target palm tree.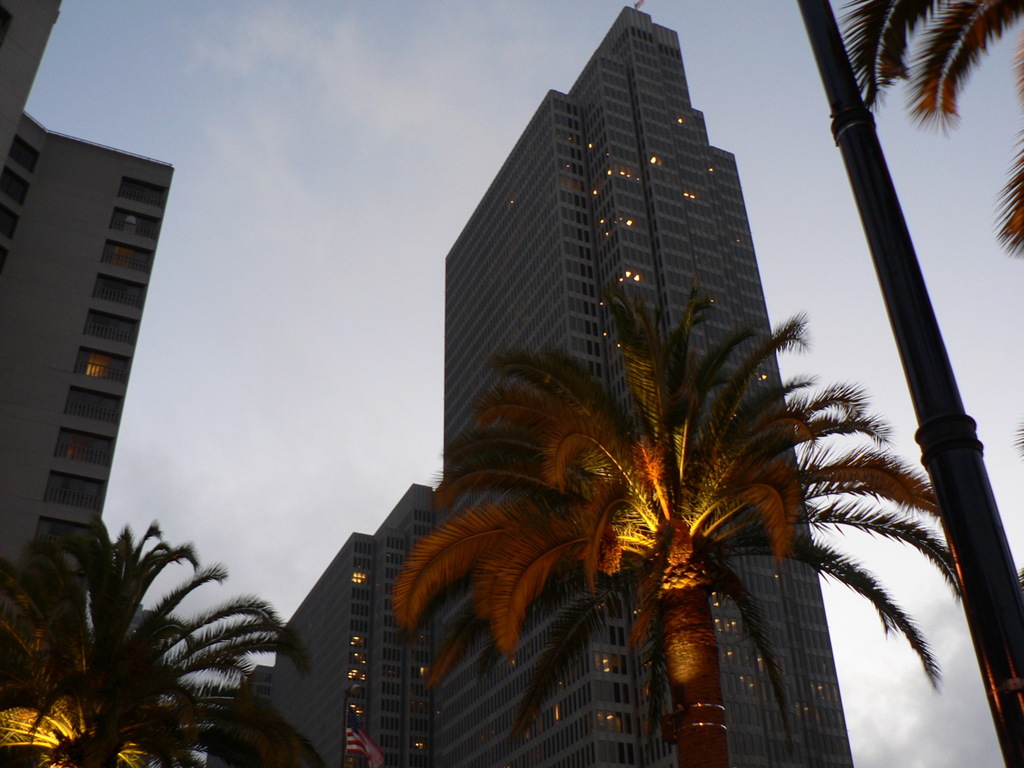
Target region: detection(24, 504, 293, 755).
